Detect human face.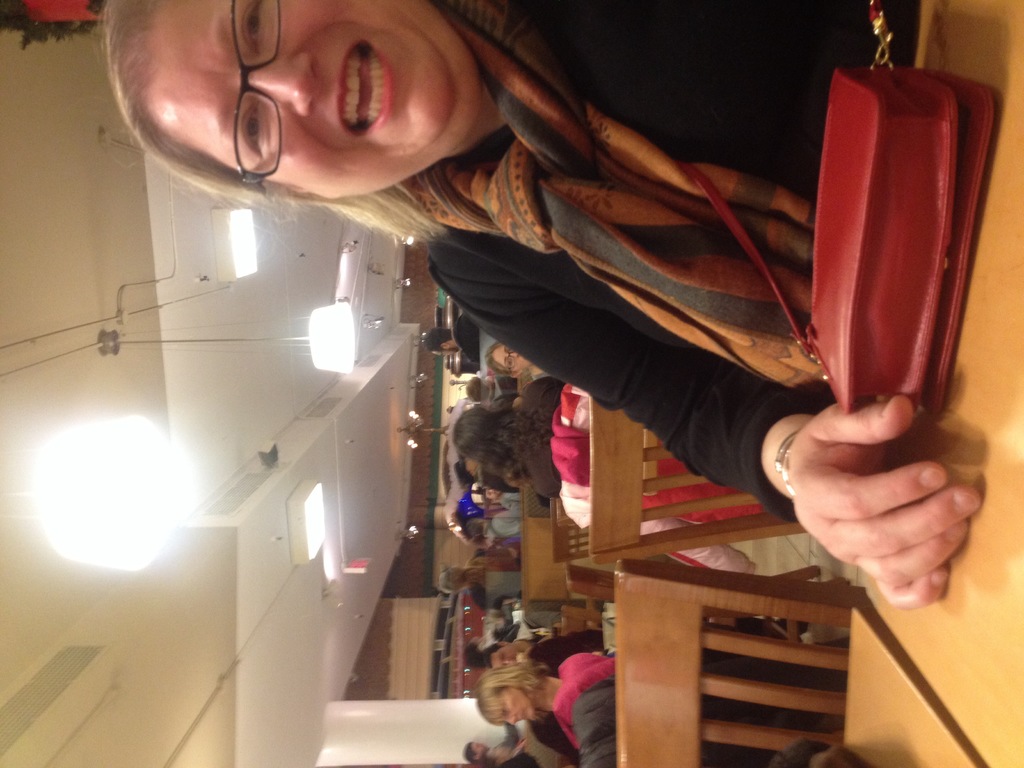
Detected at <region>147, 0, 480, 202</region>.
